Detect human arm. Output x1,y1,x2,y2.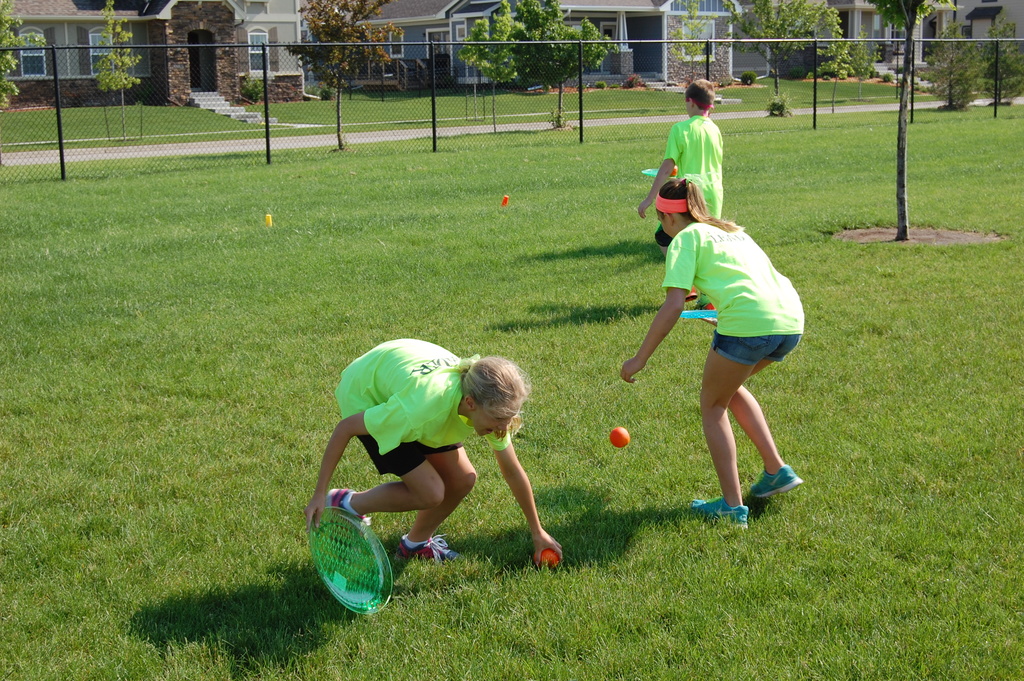
499,431,555,579.
